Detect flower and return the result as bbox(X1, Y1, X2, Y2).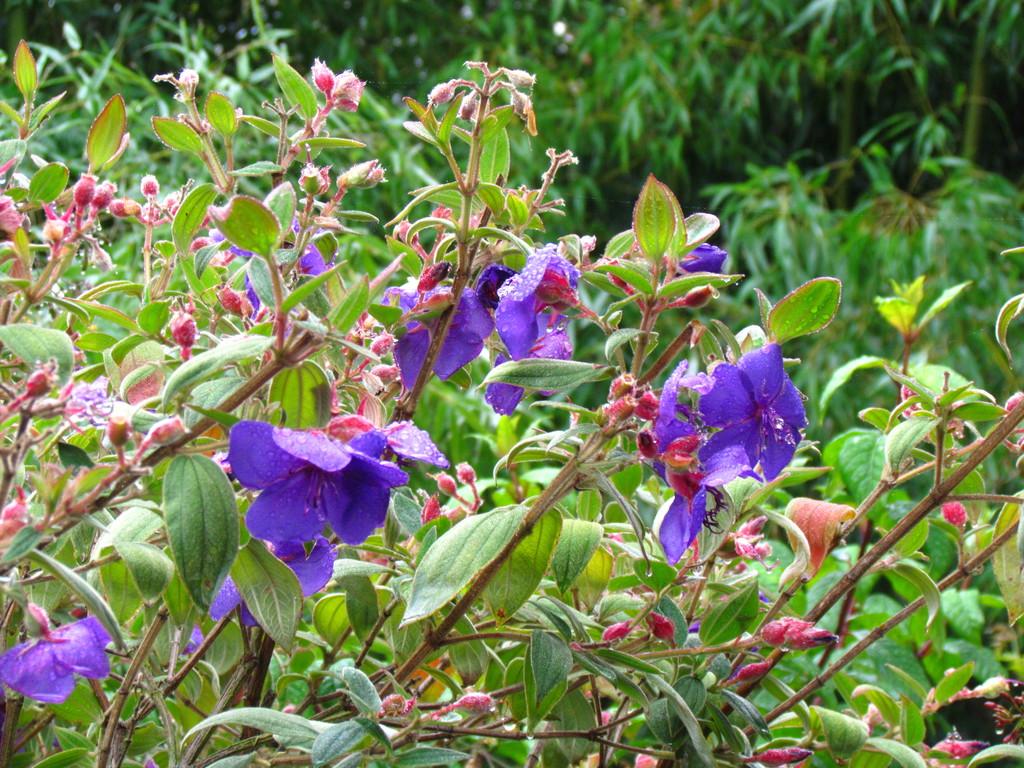
bbox(599, 617, 637, 646).
